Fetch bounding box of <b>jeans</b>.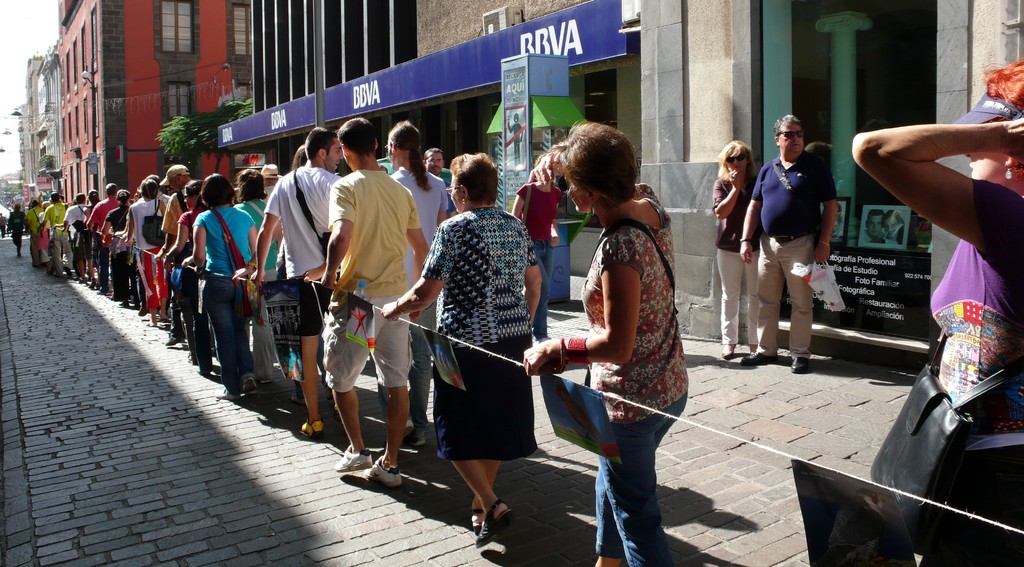
Bbox: rect(76, 233, 93, 259).
